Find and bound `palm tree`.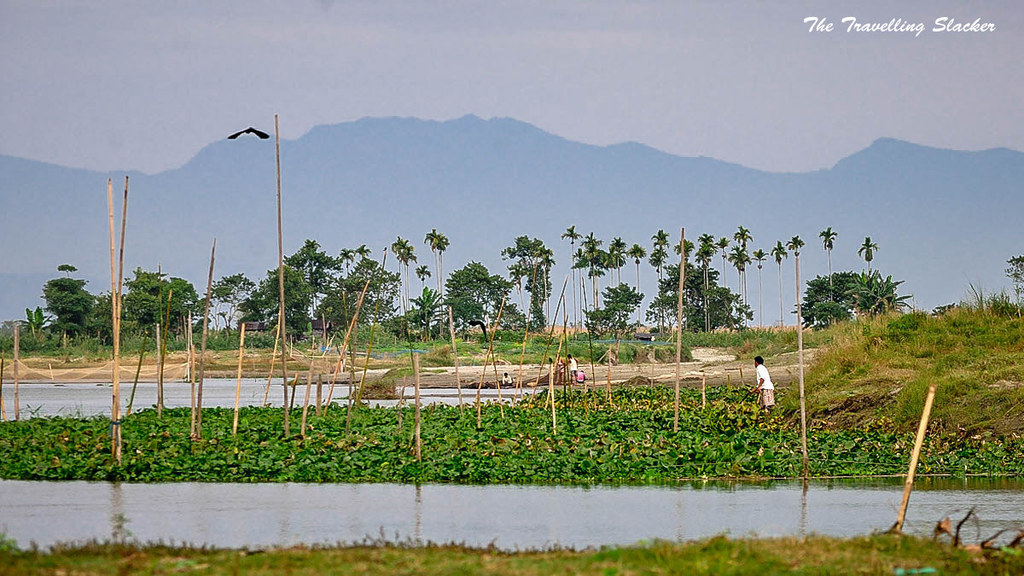
Bound: 643/230/674/318.
